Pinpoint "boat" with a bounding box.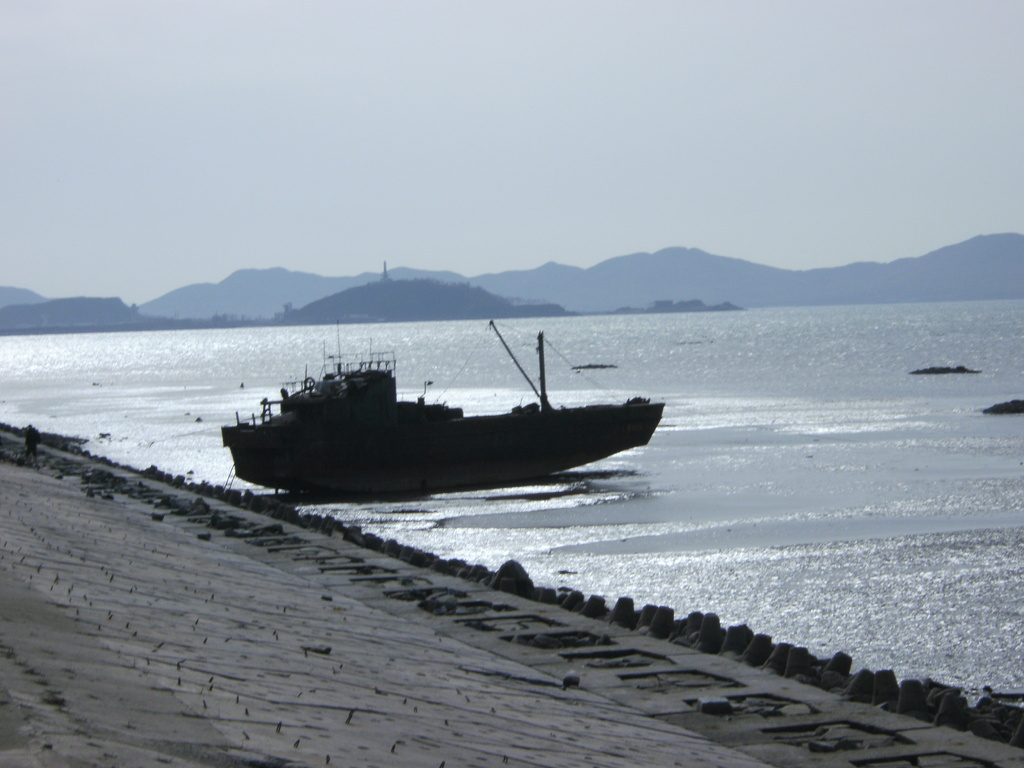
pyautogui.locateOnScreen(204, 319, 669, 497).
